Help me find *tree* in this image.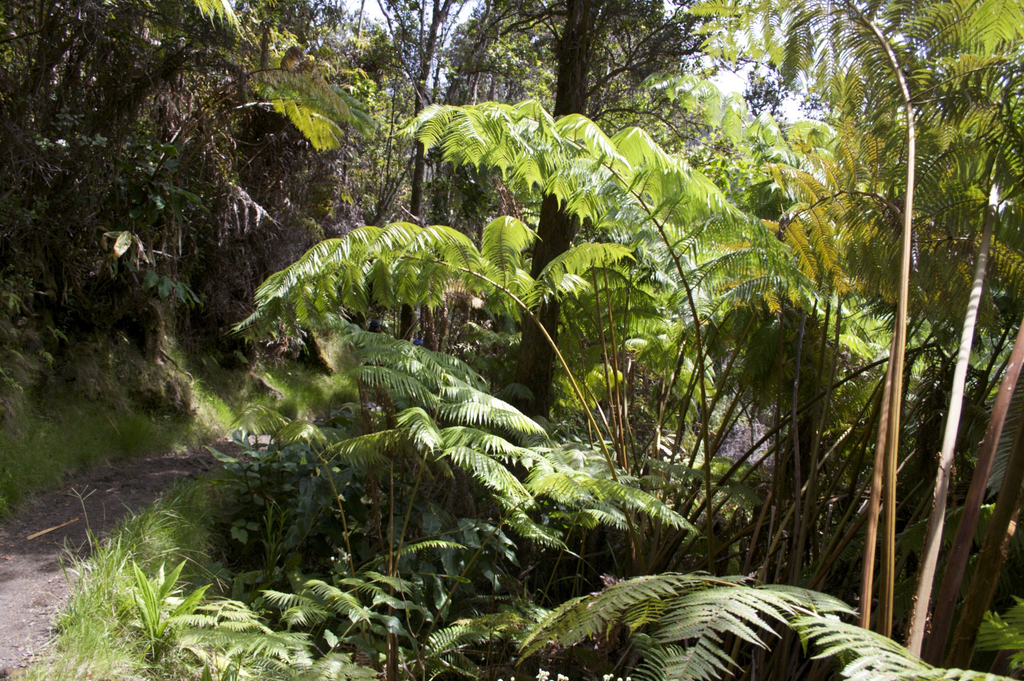
Found it: [24, 35, 347, 481].
